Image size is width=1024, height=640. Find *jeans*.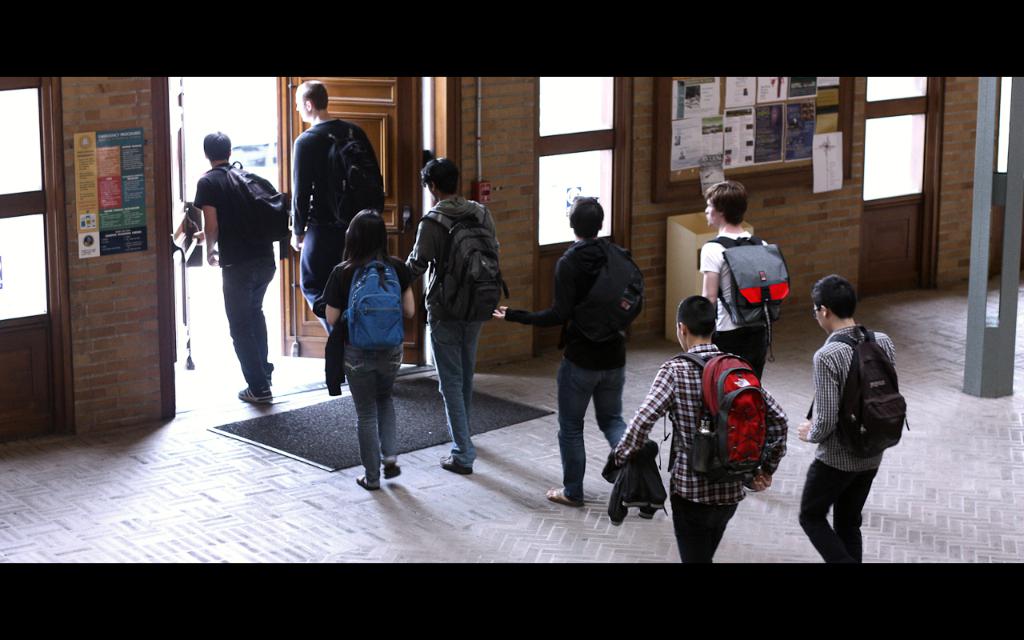
box(558, 359, 627, 497).
